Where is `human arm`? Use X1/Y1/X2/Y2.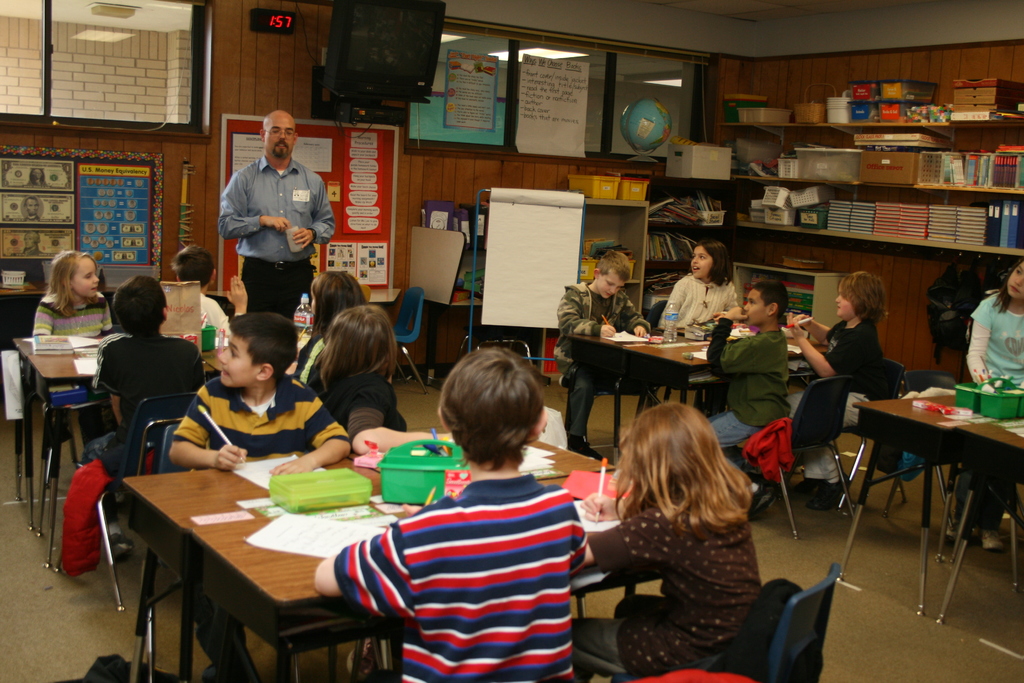
588/505/665/562.
